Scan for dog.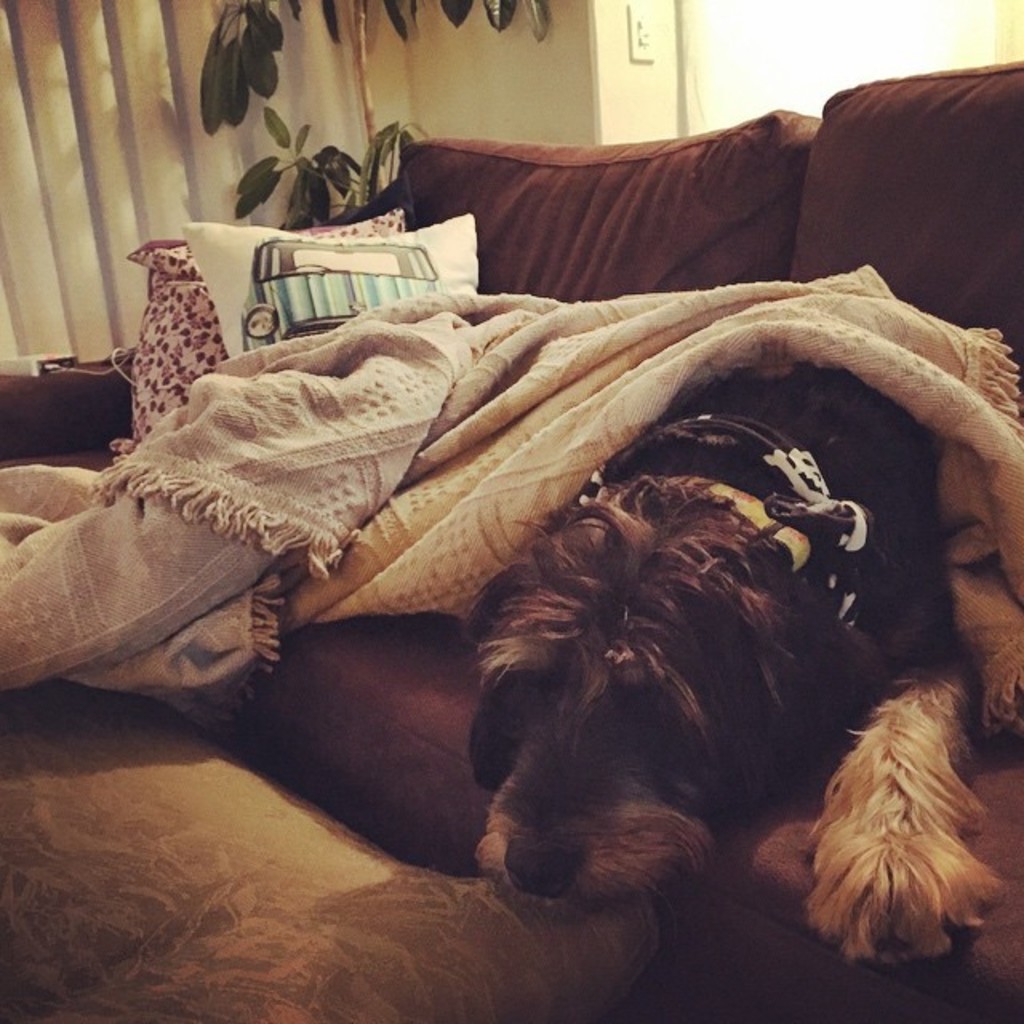
Scan result: {"left": 472, "top": 358, "right": 1002, "bottom": 971}.
